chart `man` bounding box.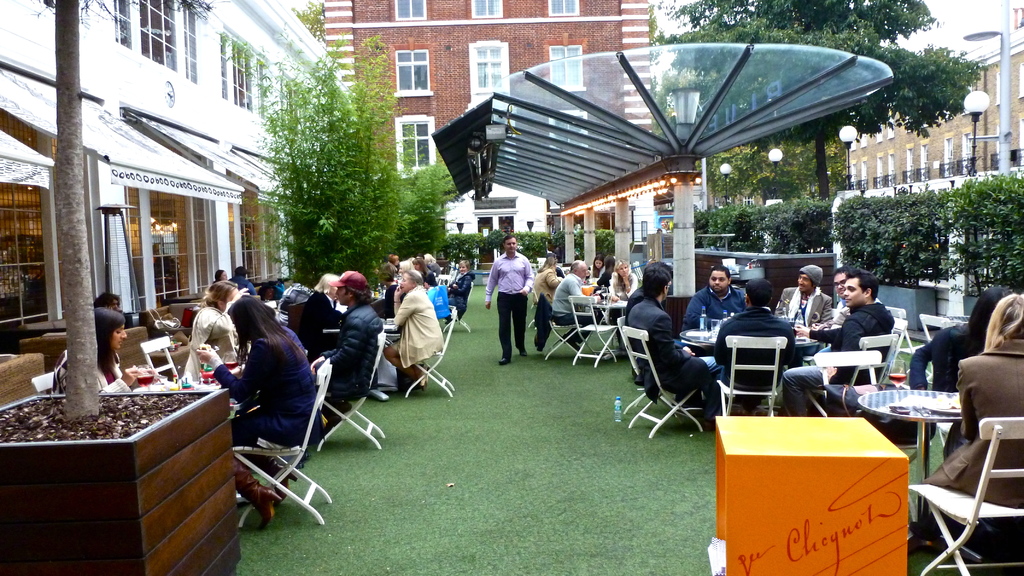
Charted: [x1=483, y1=239, x2=535, y2=360].
